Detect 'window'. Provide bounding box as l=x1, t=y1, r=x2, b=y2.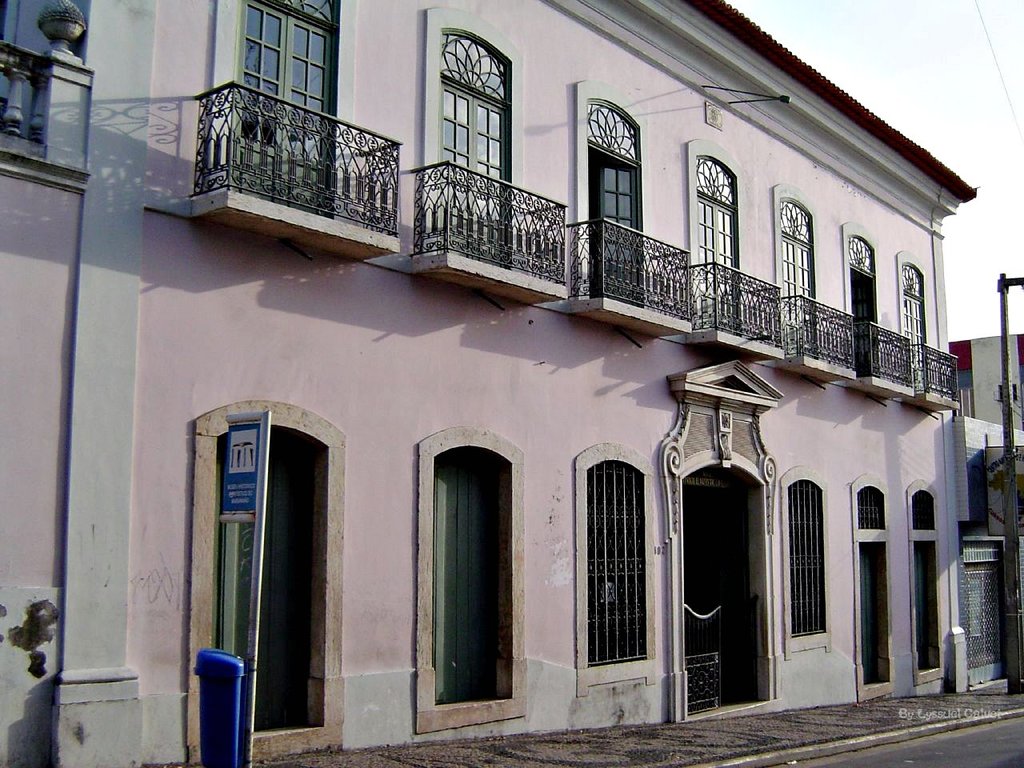
l=783, t=226, r=821, b=358.
